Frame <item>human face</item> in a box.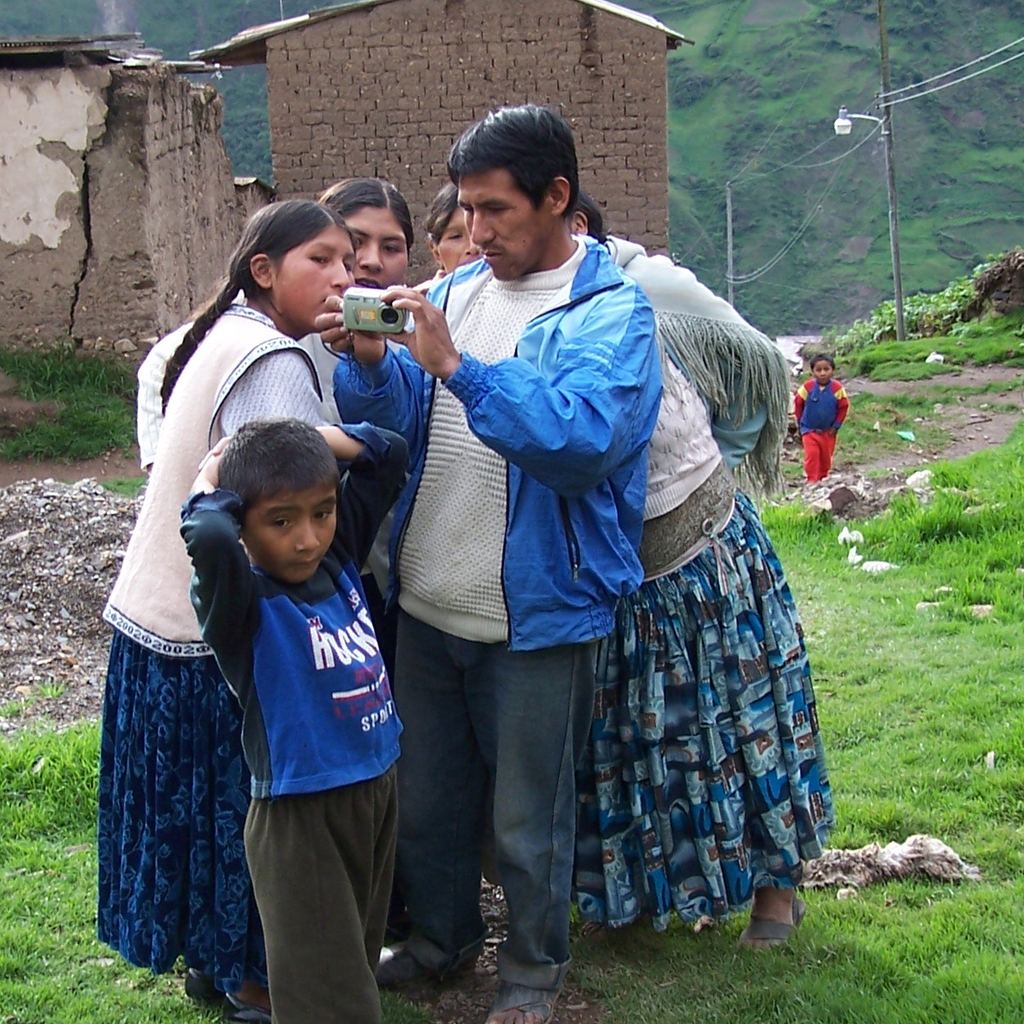
box(435, 206, 479, 270).
